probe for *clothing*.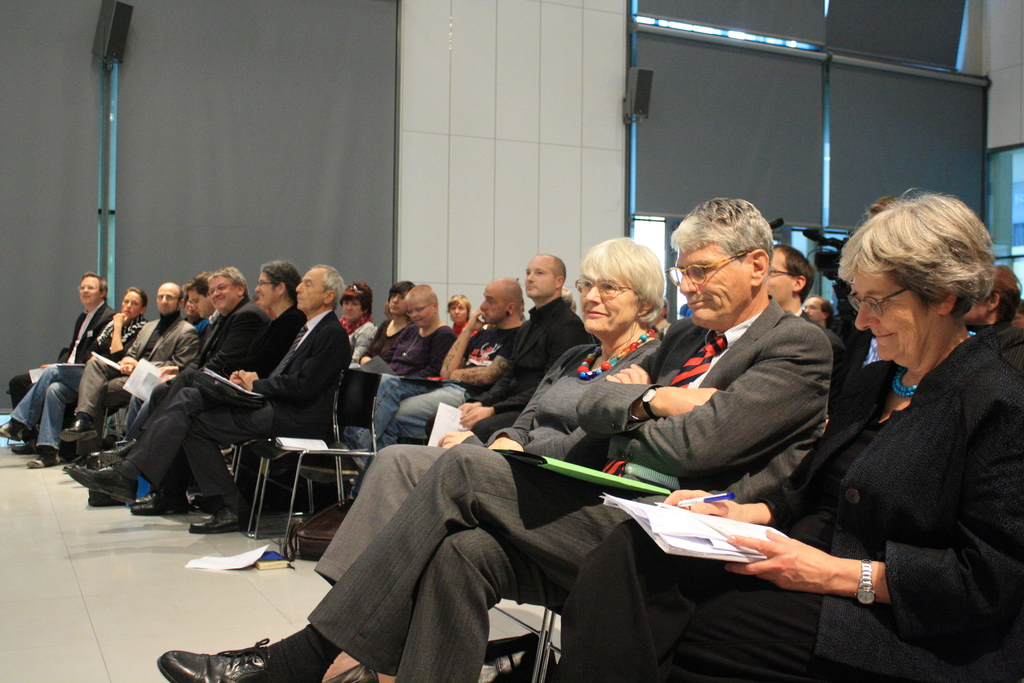
Probe result: {"x1": 467, "y1": 327, "x2": 508, "y2": 383}.
